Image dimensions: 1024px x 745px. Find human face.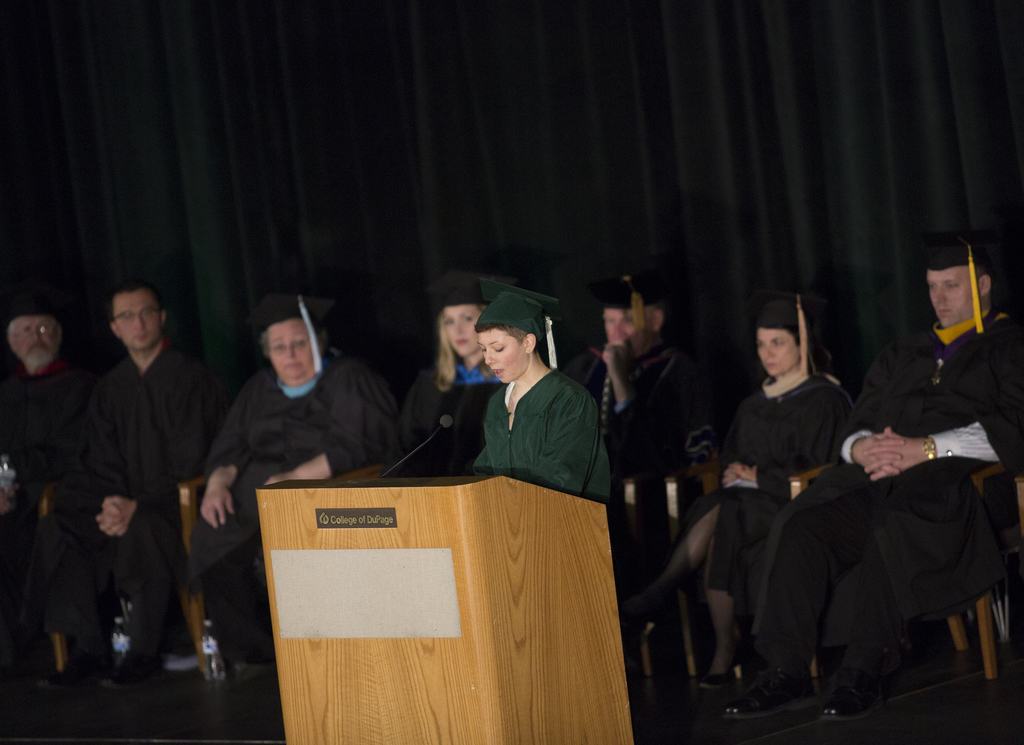
bbox=[602, 313, 648, 356].
